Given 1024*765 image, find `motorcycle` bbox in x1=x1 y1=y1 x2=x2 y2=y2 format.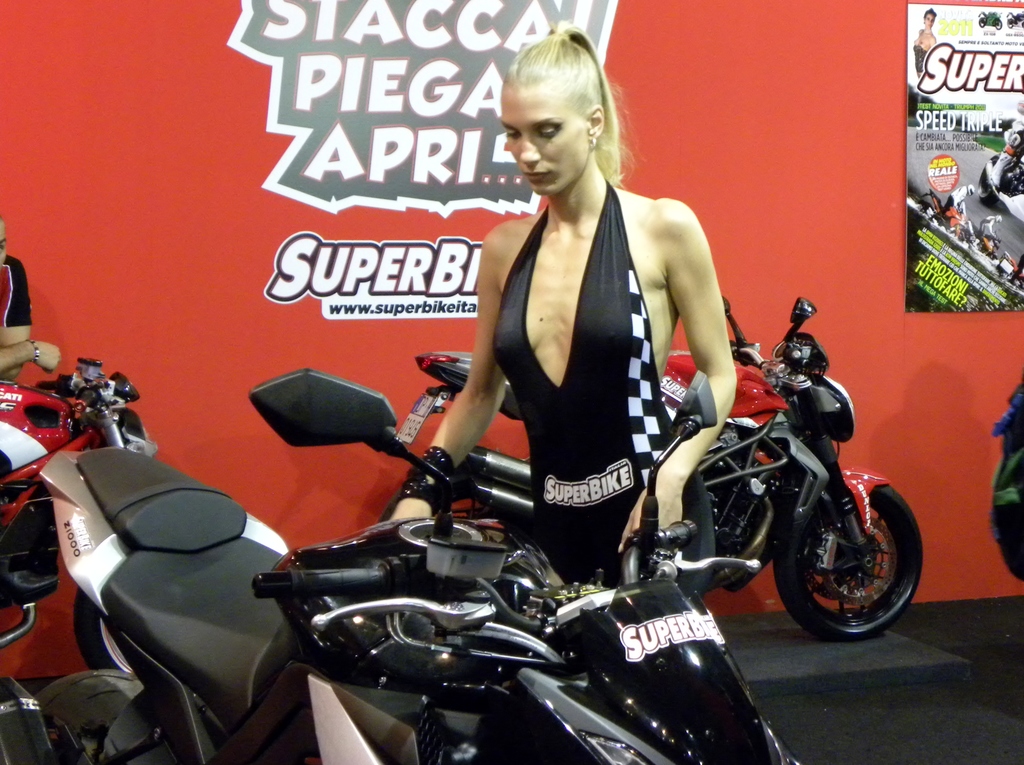
x1=0 y1=374 x2=831 y2=764.
